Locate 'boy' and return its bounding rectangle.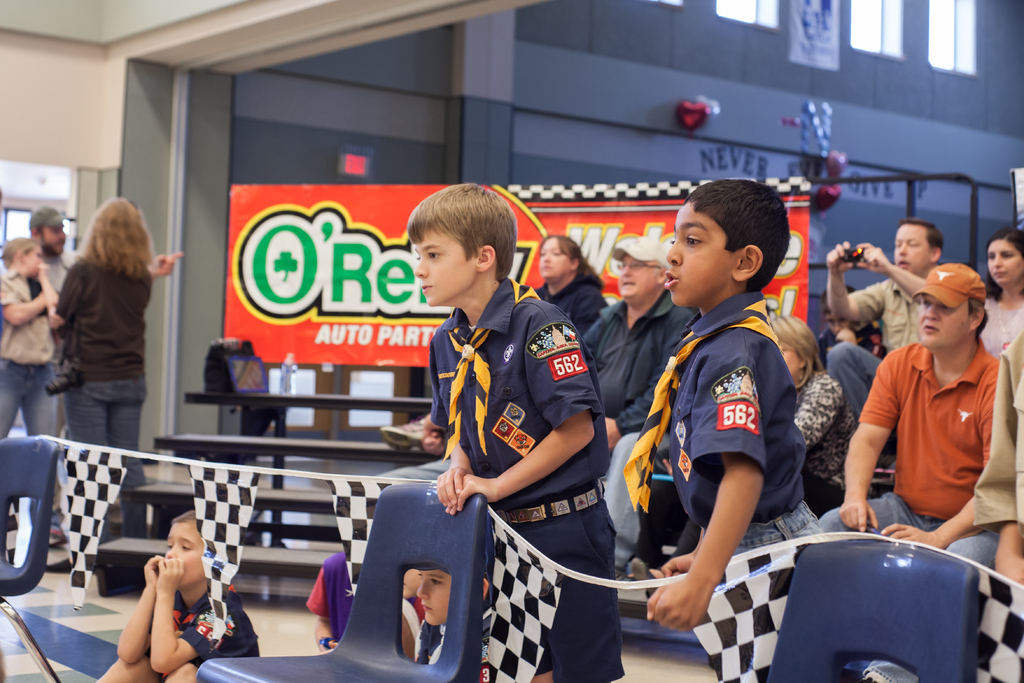
<bbox>90, 517, 254, 682</bbox>.
